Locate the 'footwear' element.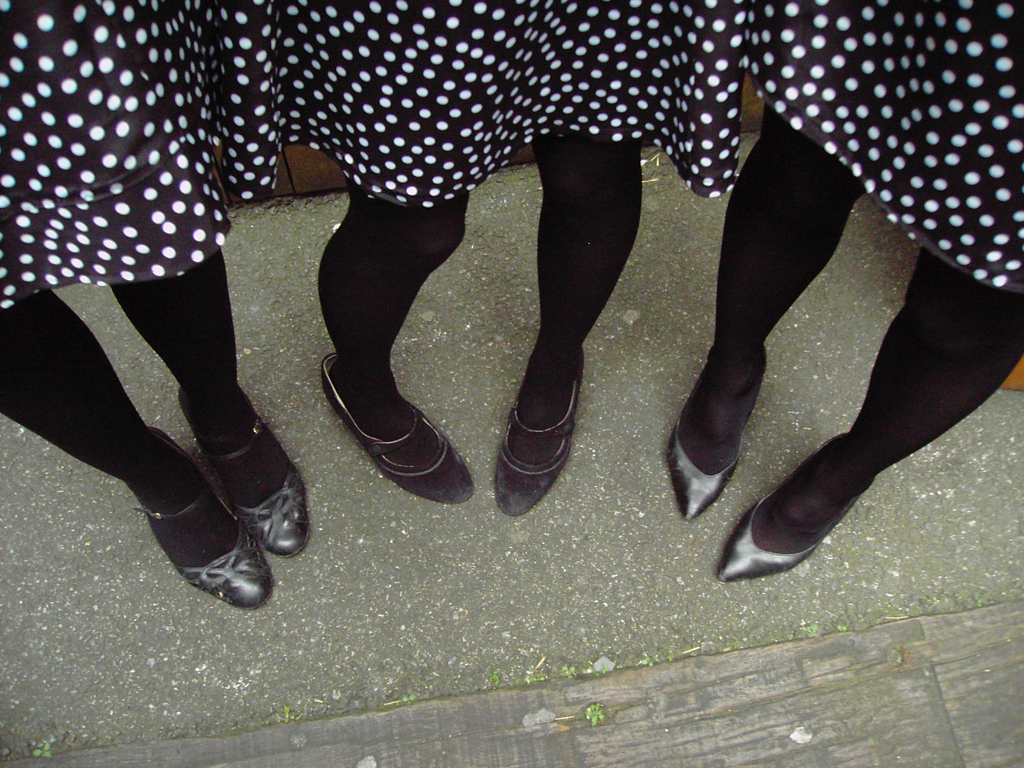
Element bbox: box(308, 351, 481, 499).
